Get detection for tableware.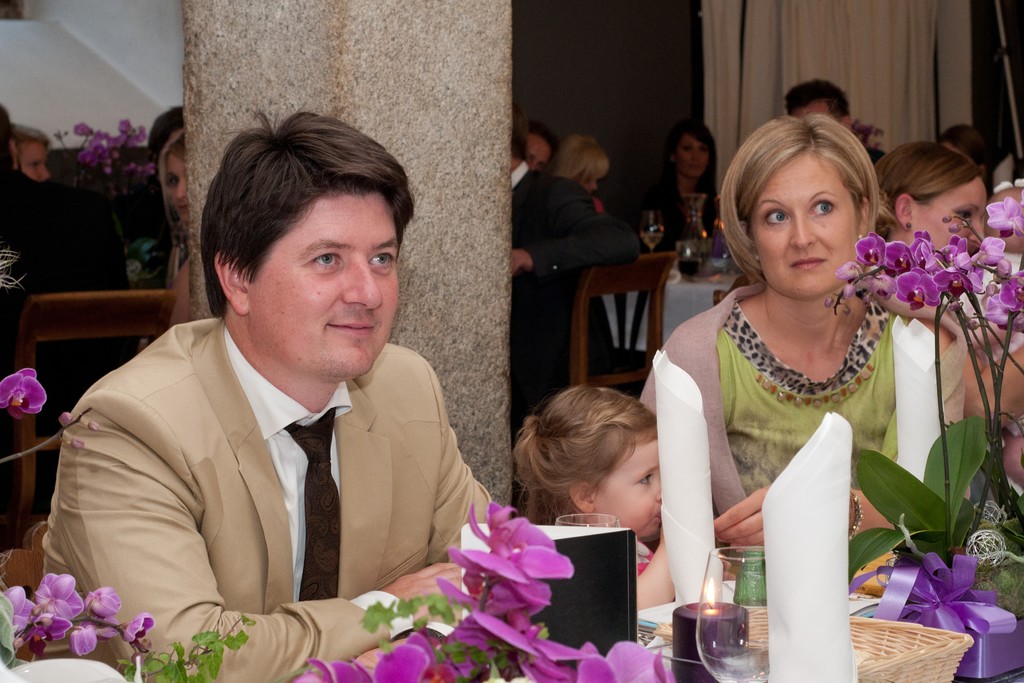
Detection: (left=637, top=206, right=666, bottom=257).
